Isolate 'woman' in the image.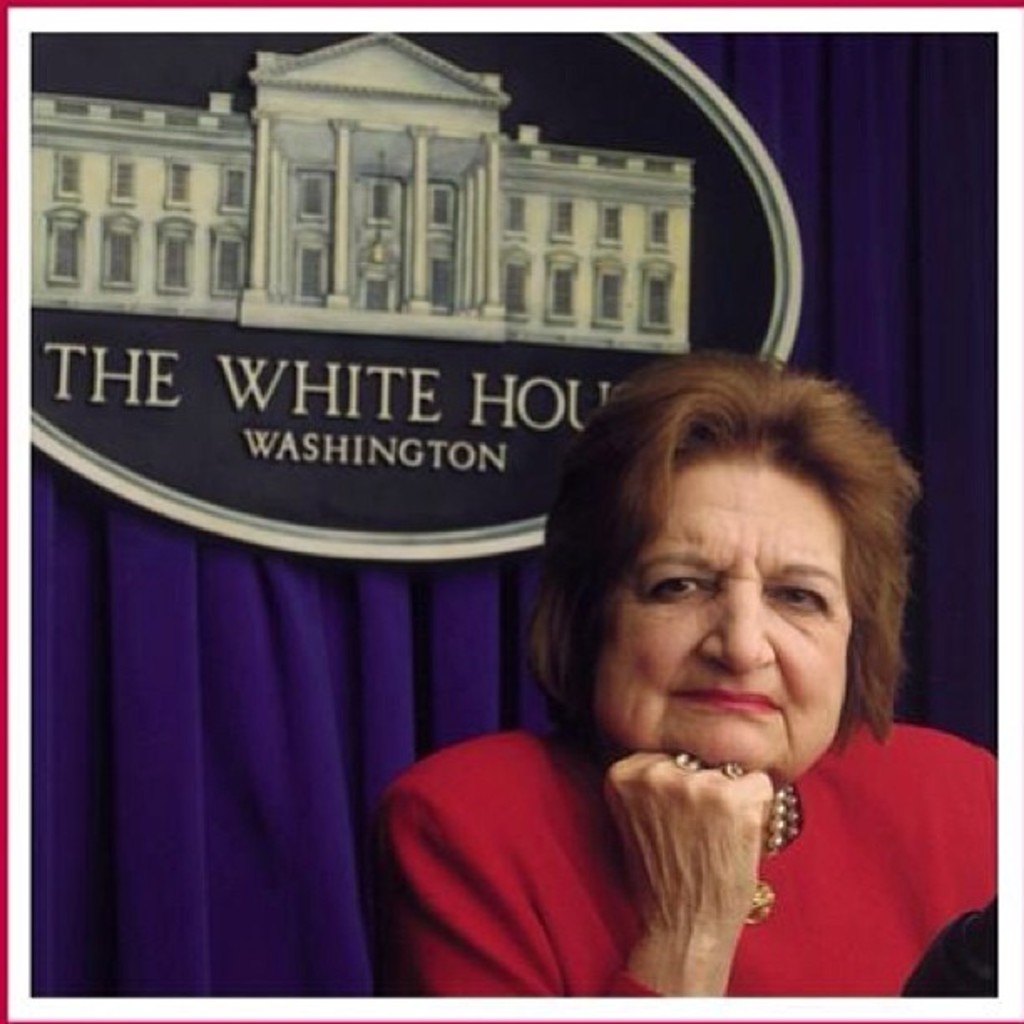
Isolated region: (left=356, top=348, right=1002, bottom=999).
